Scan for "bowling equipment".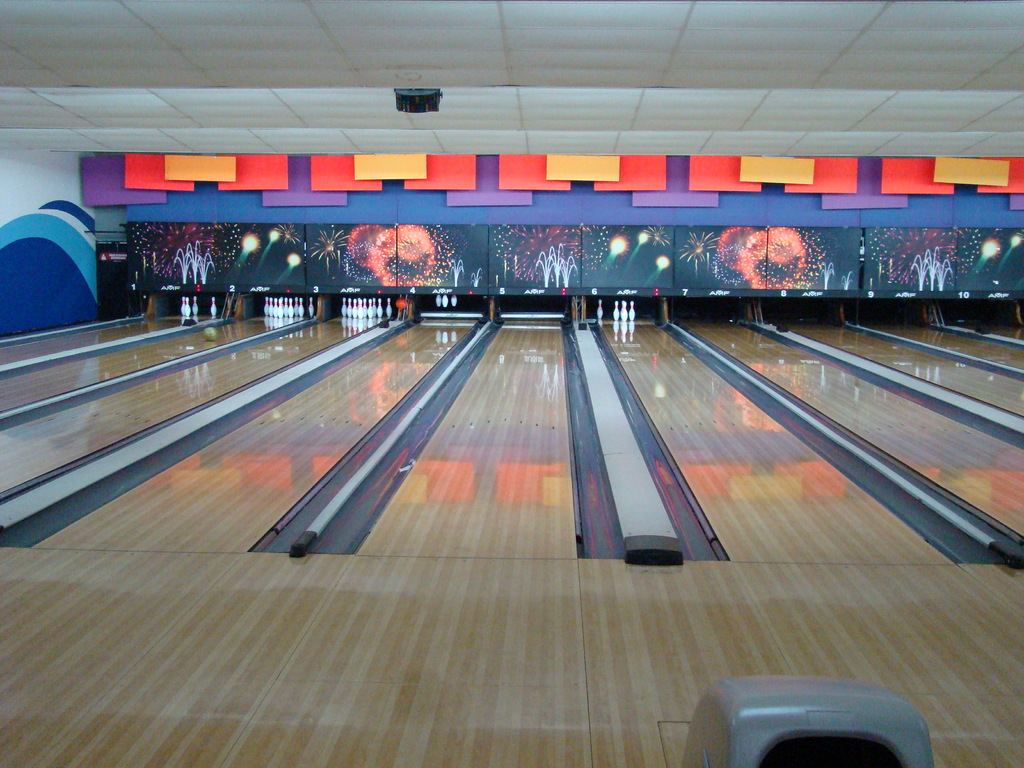
Scan result: {"left": 177, "top": 294, "right": 188, "bottom": 319}.
